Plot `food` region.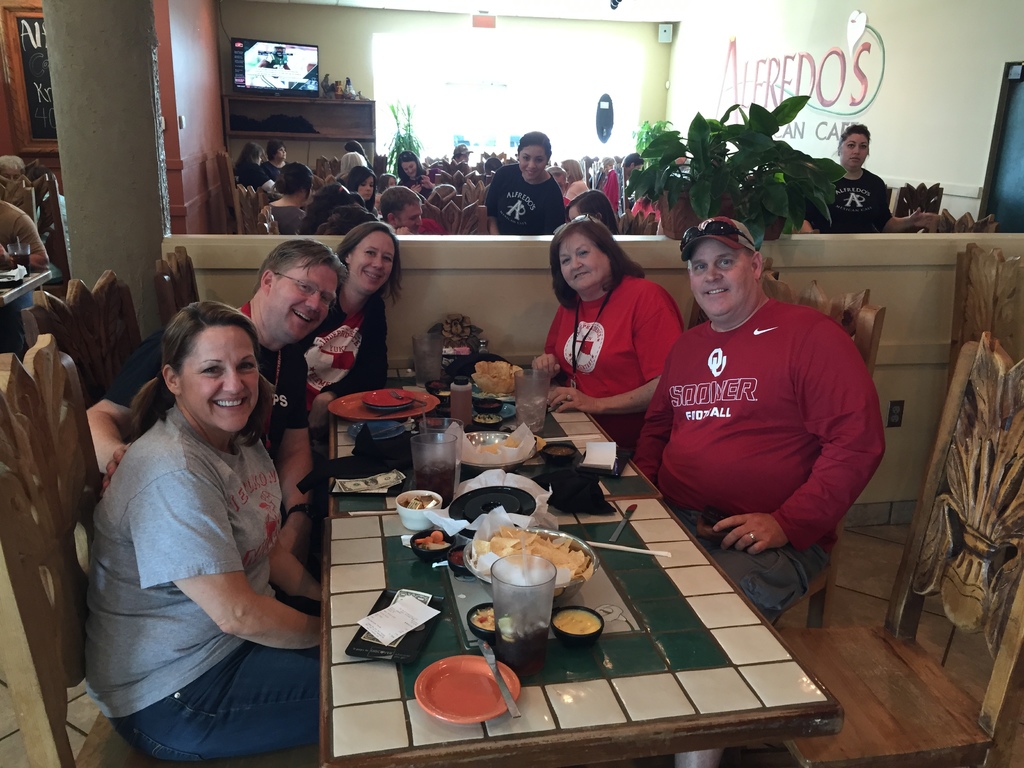
Plotted at pyautogui.locateOnScreen(494, 529, 588, 582).
